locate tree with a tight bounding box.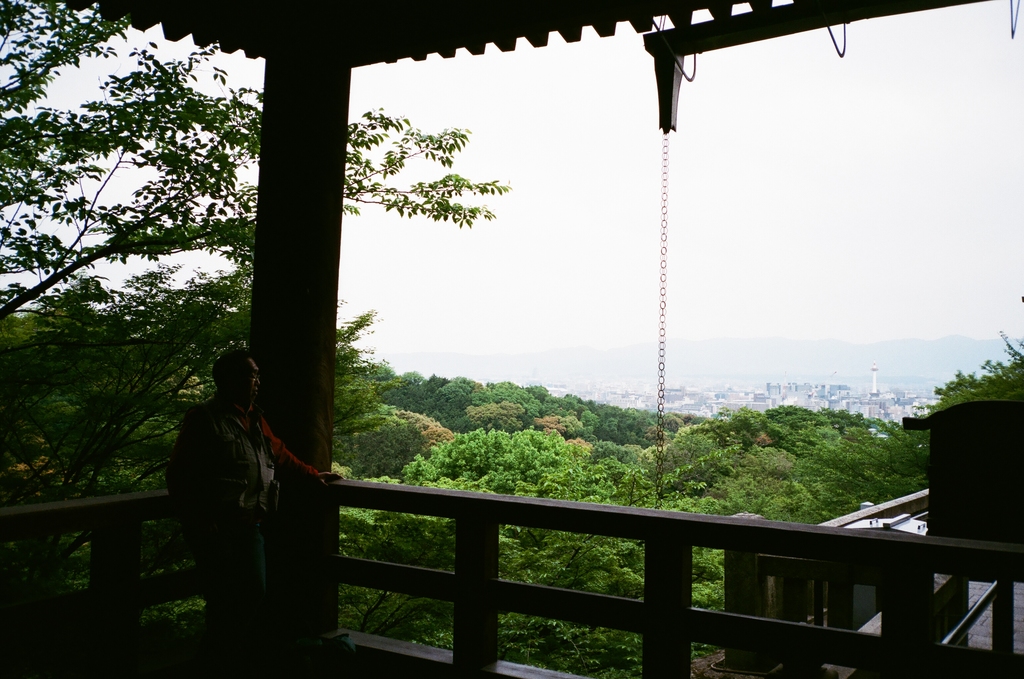
detection(0, 0, 518, 317).
